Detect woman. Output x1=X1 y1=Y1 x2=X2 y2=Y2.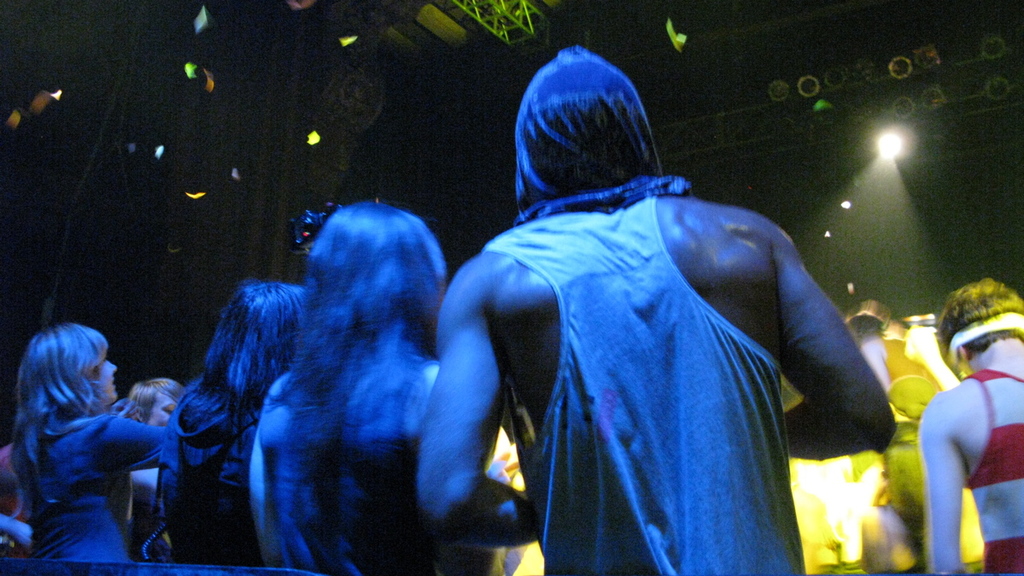
x1=249 y1=200 x2=494 y2=574.
